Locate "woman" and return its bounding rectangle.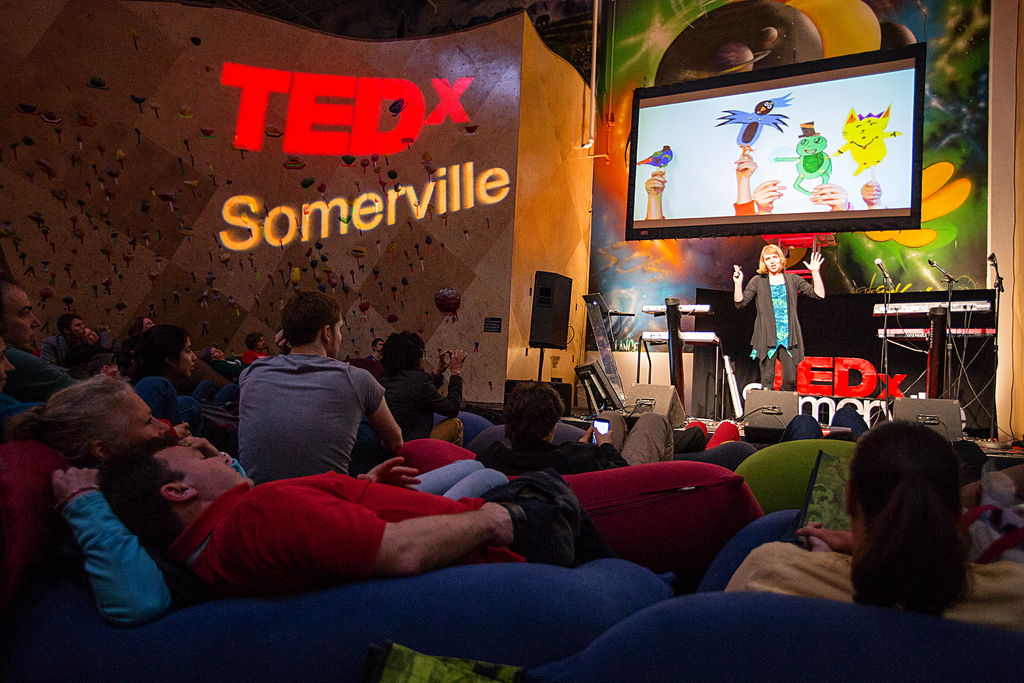
[left=113, top=325, right=240, bottom=437].
